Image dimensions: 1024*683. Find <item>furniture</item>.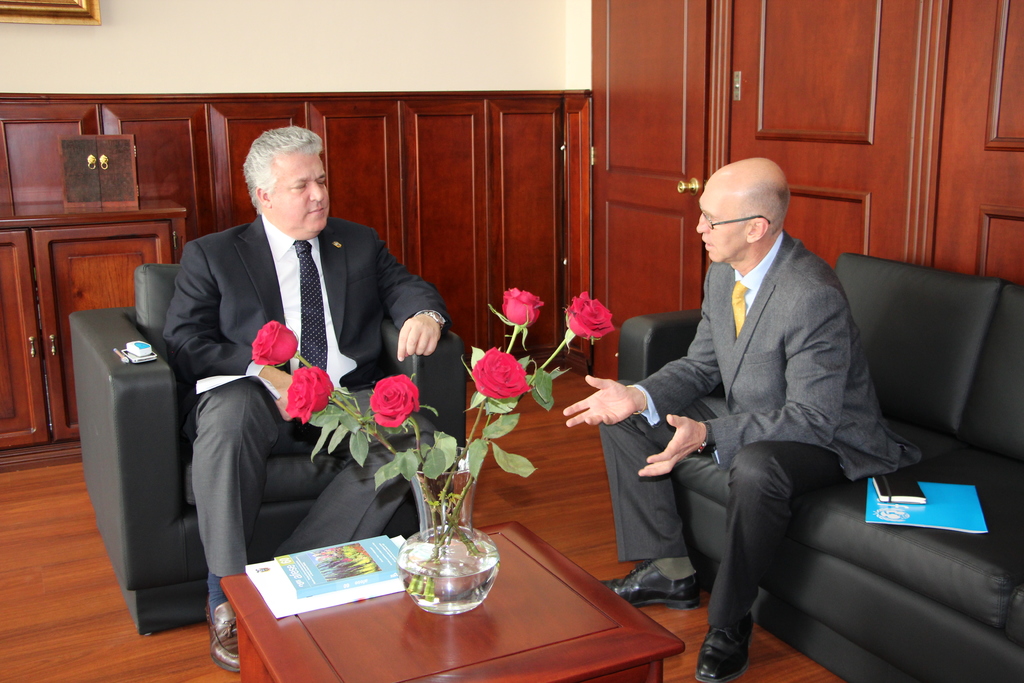
0:194:185:466.
